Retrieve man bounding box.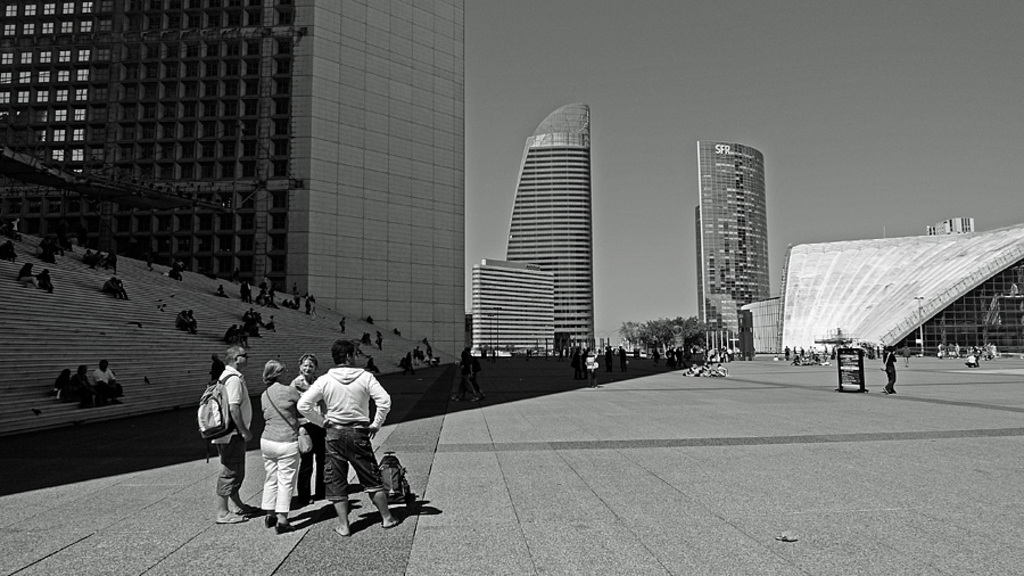
Bounding box: {"left": 569, "top": 347, "right": 583, "bottom": 379}.
